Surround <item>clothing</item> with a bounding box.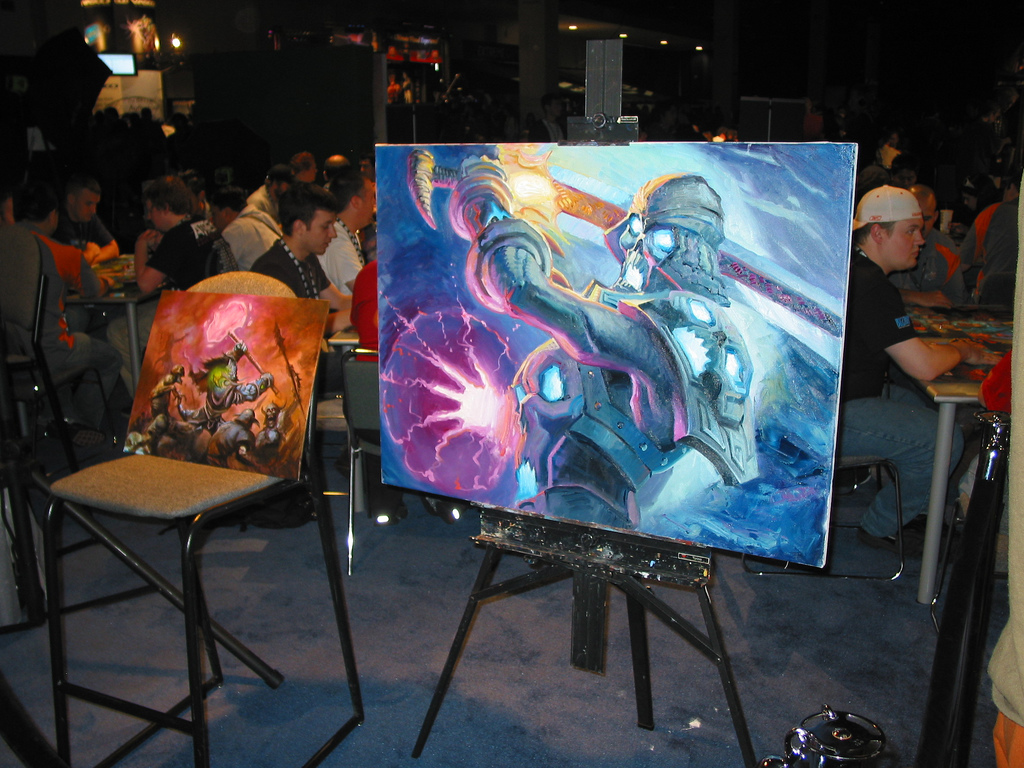
BBox(1000, 93, 1023, 185).
